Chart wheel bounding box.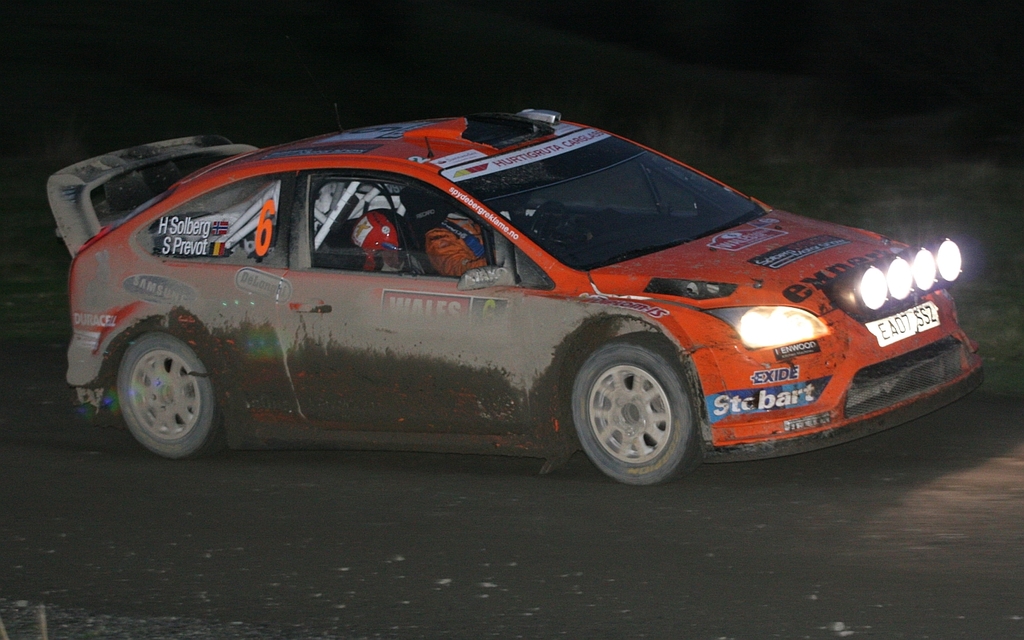
Charted: (529, 201, 570, 250).
